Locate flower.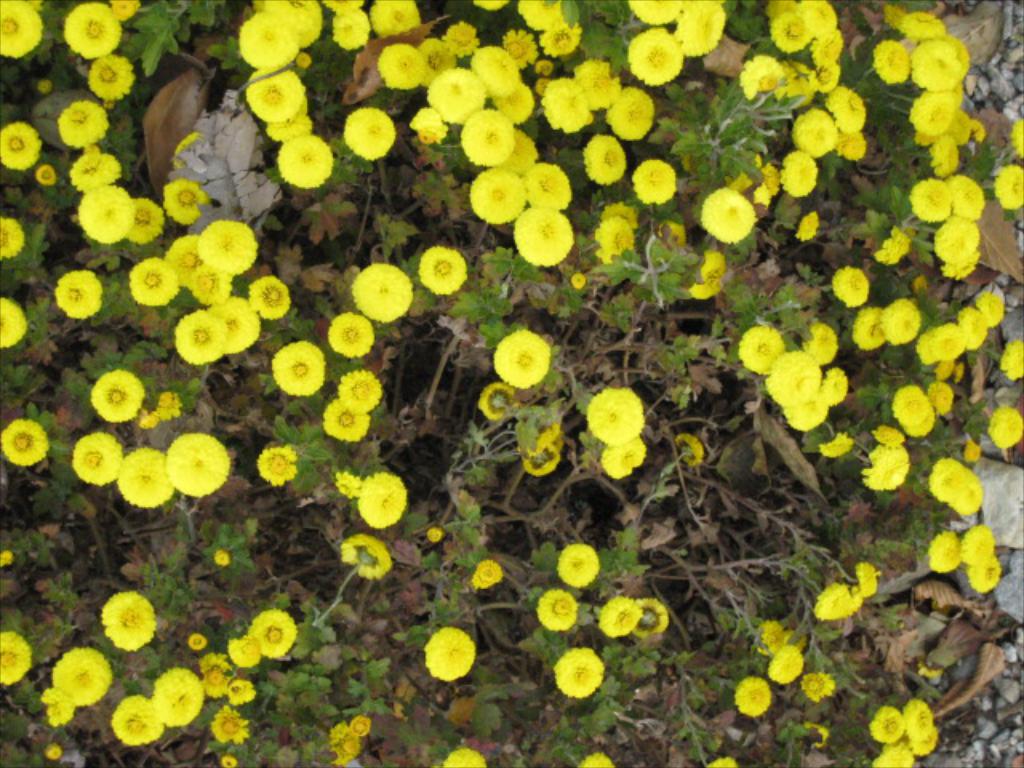
Bounding box: 814,578,867,618.
